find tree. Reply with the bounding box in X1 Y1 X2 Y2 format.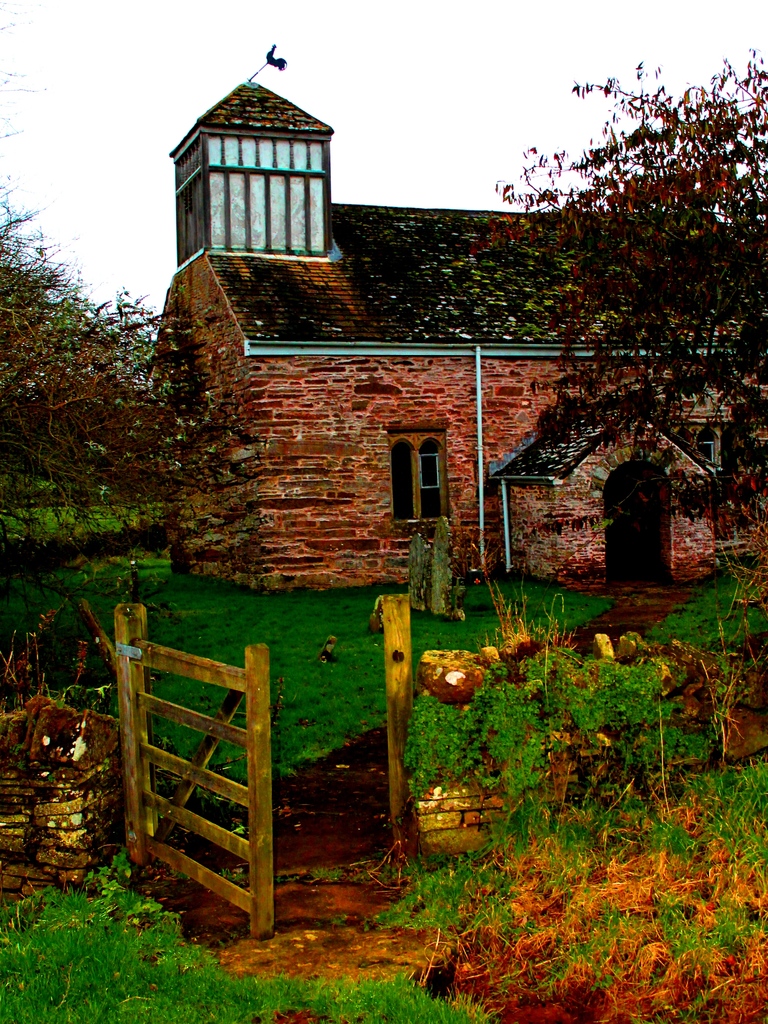
413 66 758 531.
